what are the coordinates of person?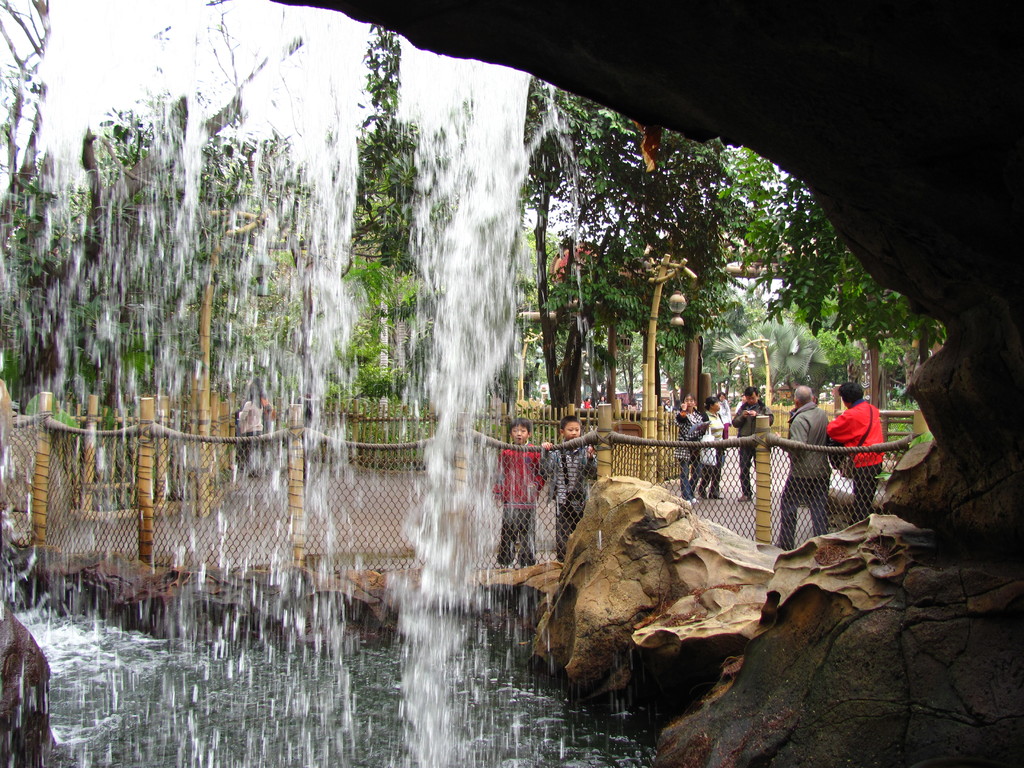
region(774, 381, 820, 540).
